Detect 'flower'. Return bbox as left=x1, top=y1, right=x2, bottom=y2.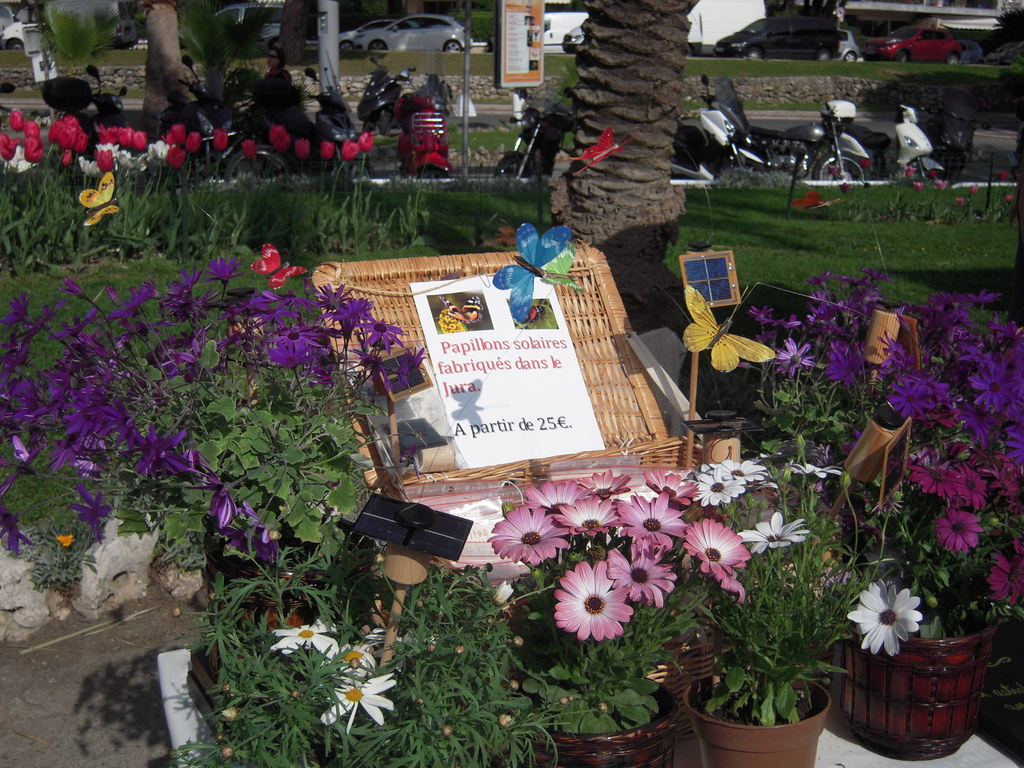
left=956, top=198, right=964, bottom=203.
